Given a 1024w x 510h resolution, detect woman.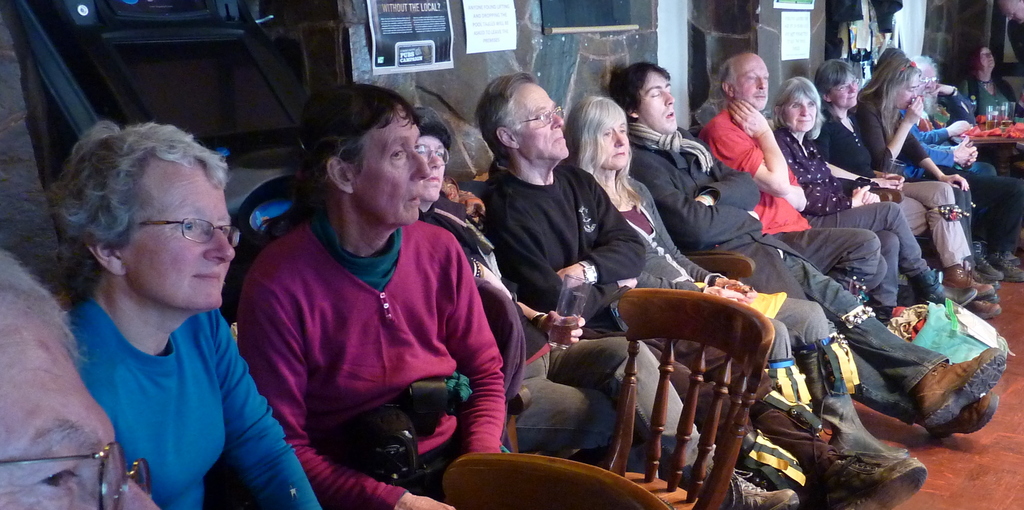
564/93/911/458.
